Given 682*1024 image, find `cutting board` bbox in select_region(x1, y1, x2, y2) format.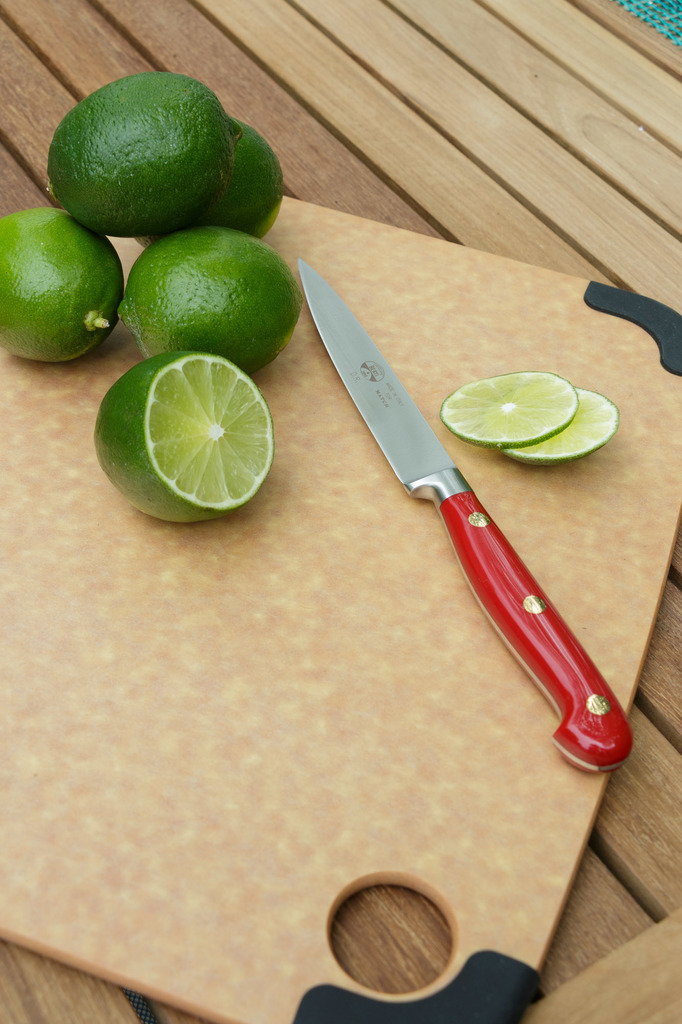
select_region(0, 187, 681, 1023).
